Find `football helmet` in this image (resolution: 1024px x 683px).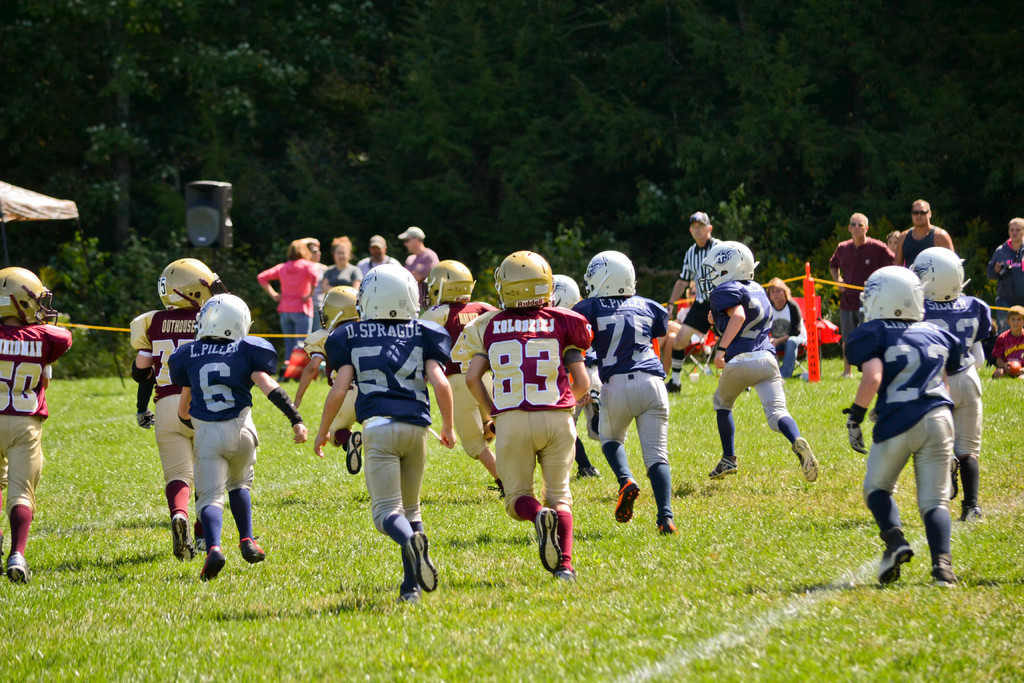
crop(157, 257, 230, 312).
